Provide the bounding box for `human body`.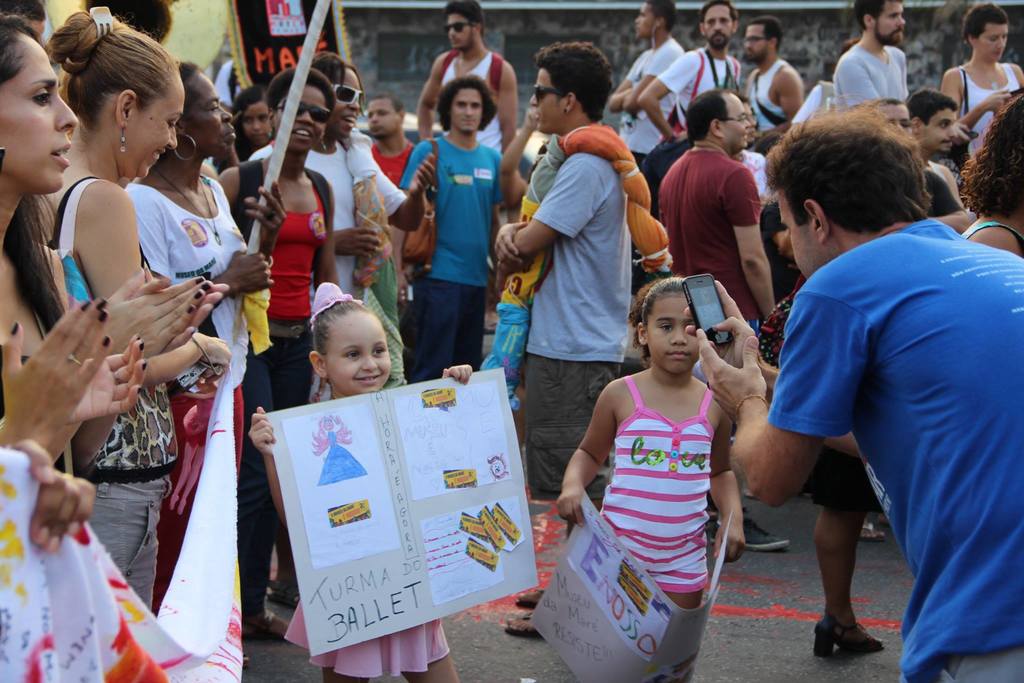
[364,89,419,189].
